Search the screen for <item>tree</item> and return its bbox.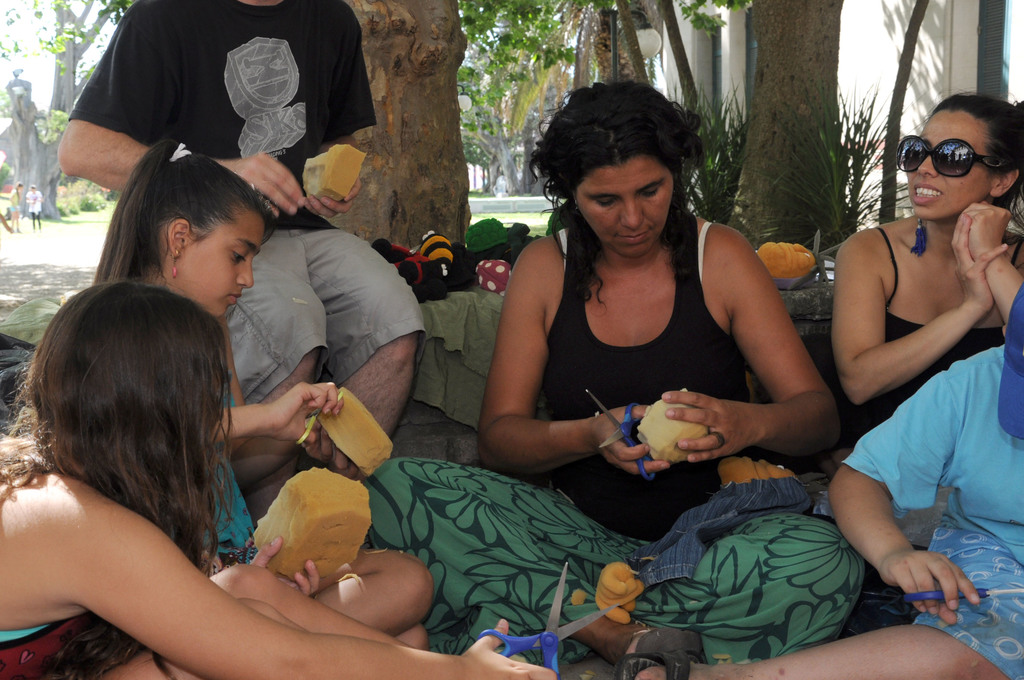
Found: (0,0,169,255).
